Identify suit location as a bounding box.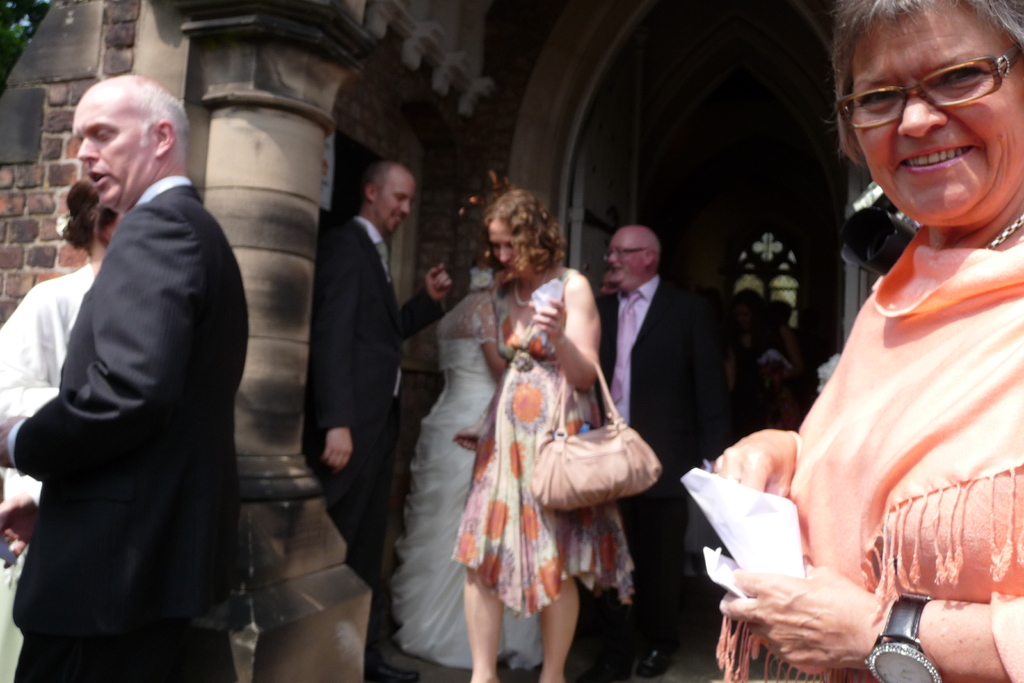
(x1=7, y1=83, x2=255, y2=682).
